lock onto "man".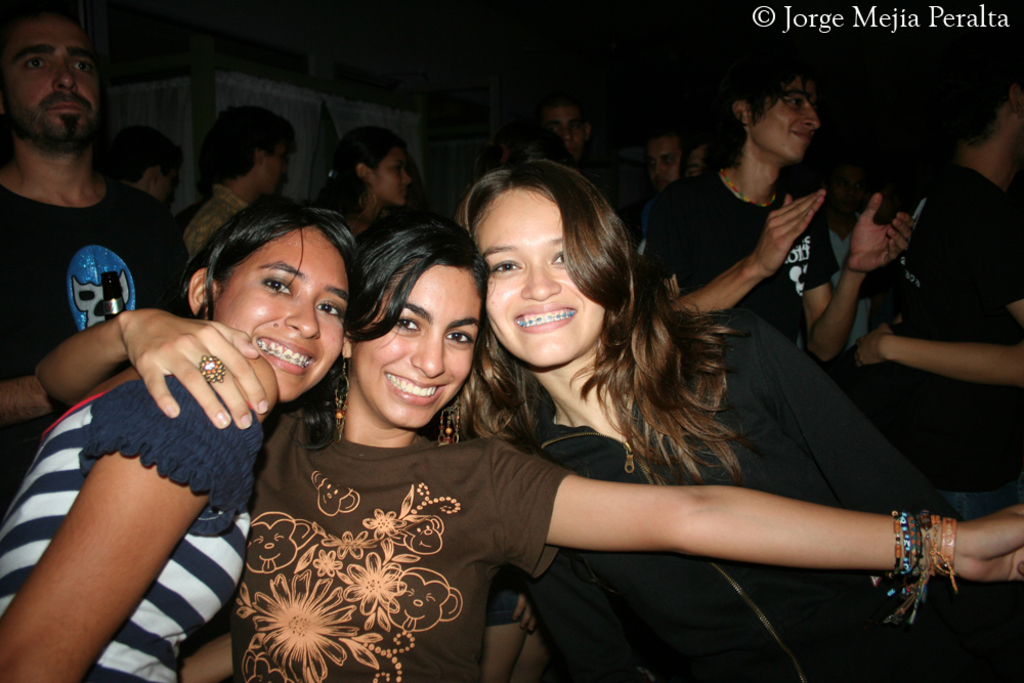
Locked: box=[532, 92, 595, 159].
